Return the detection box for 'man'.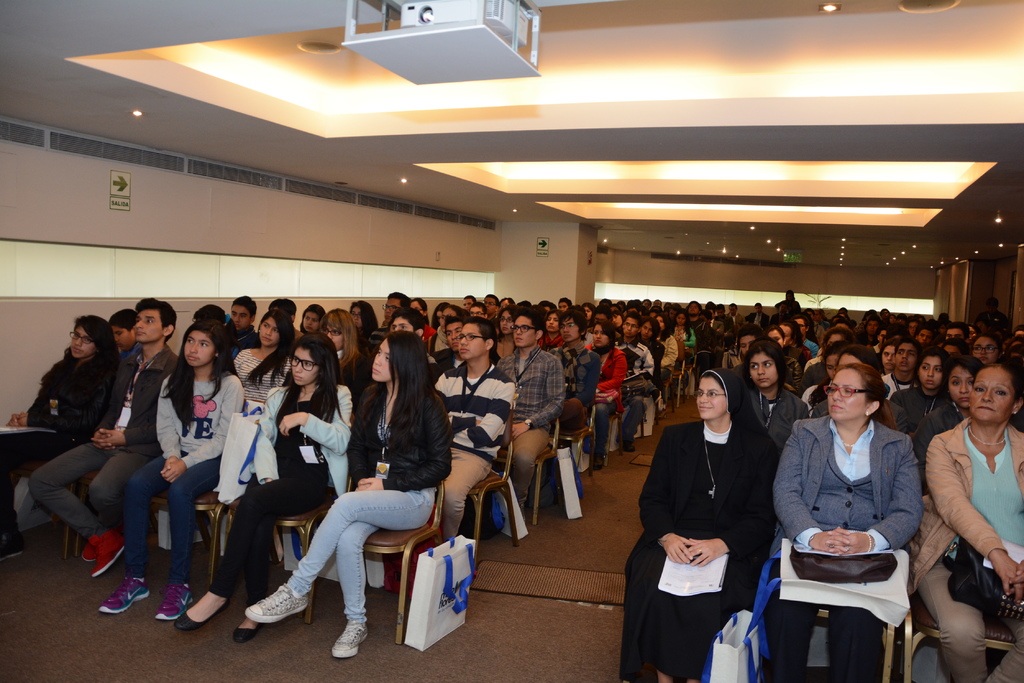
Rect(25, 296, 176, 579).
